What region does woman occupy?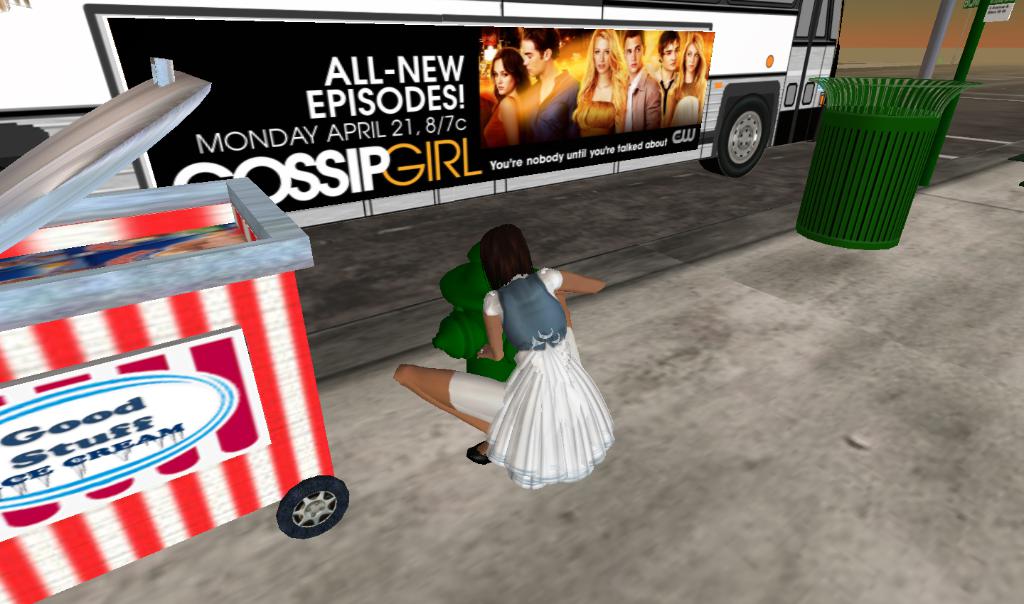
pyautogui.locateOnScreen(477, 45, 530, 149).
